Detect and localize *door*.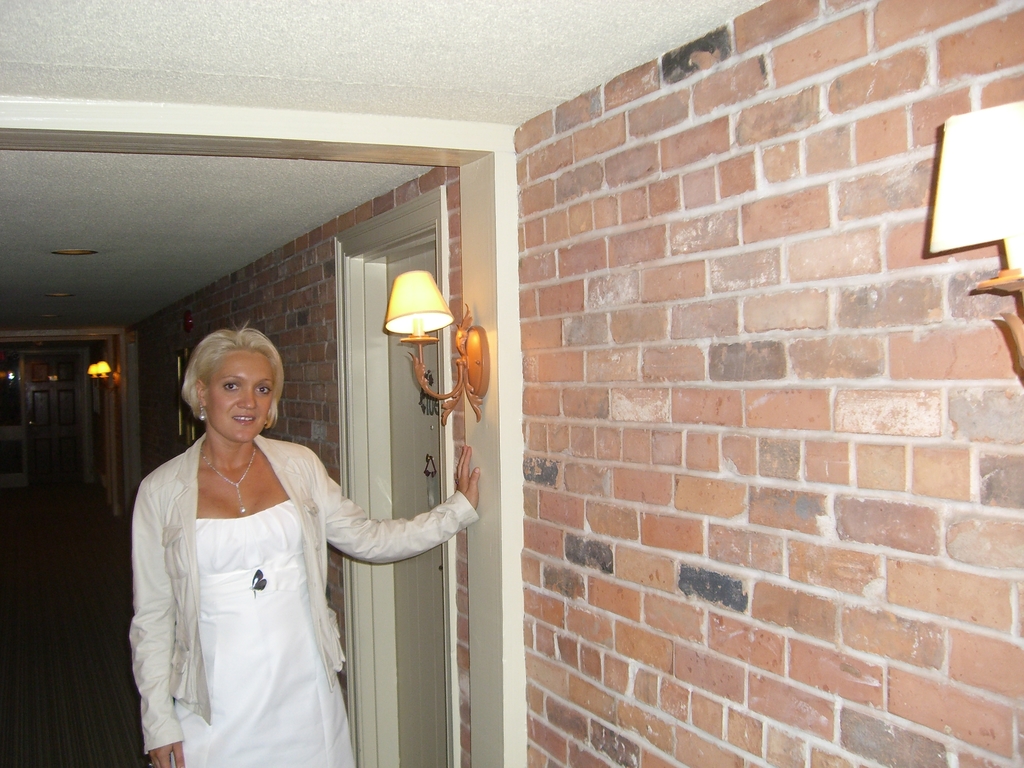
Localized at [x1=20, y1=376, x2=87, y2=484].
